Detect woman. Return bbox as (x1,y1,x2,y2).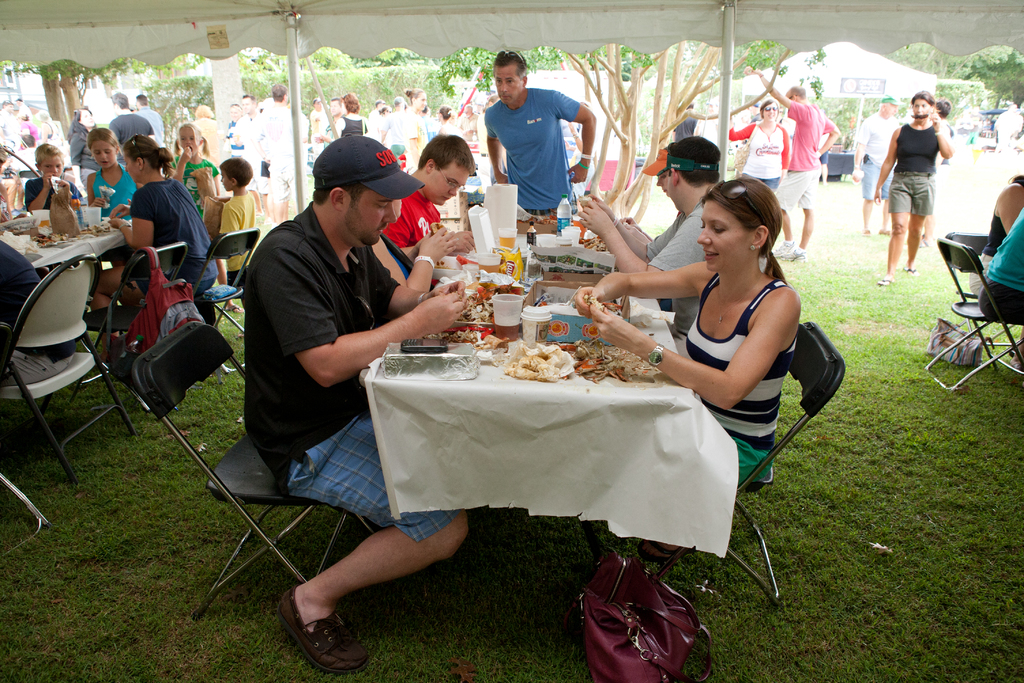
(968,174,1023,371).
